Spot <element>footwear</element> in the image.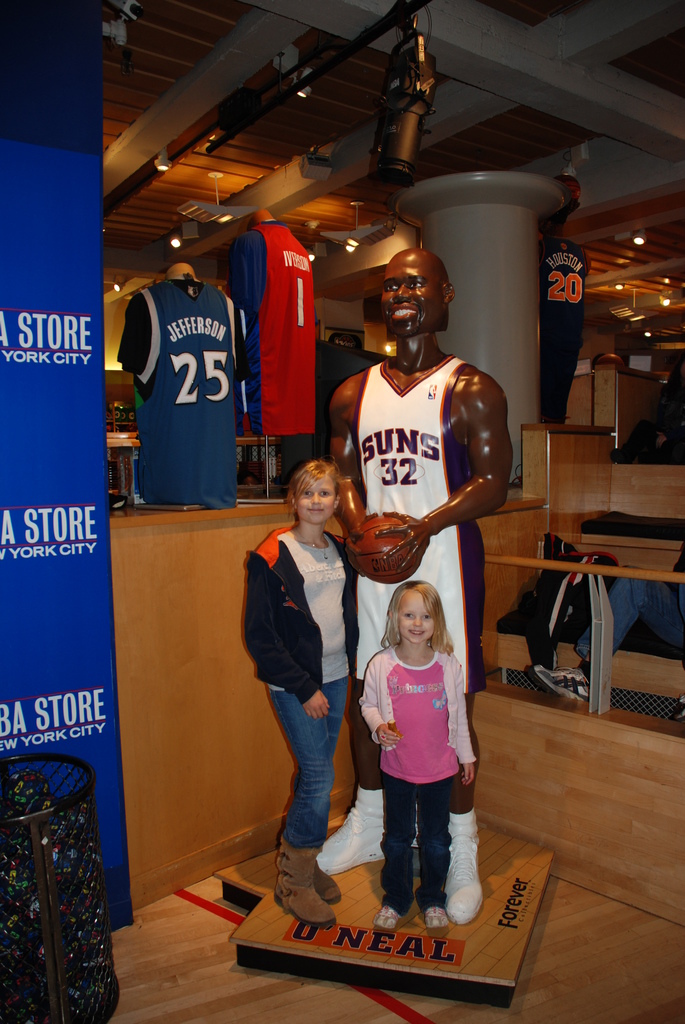
<element>footwear</element> found at [270, 848, 345, 932].
